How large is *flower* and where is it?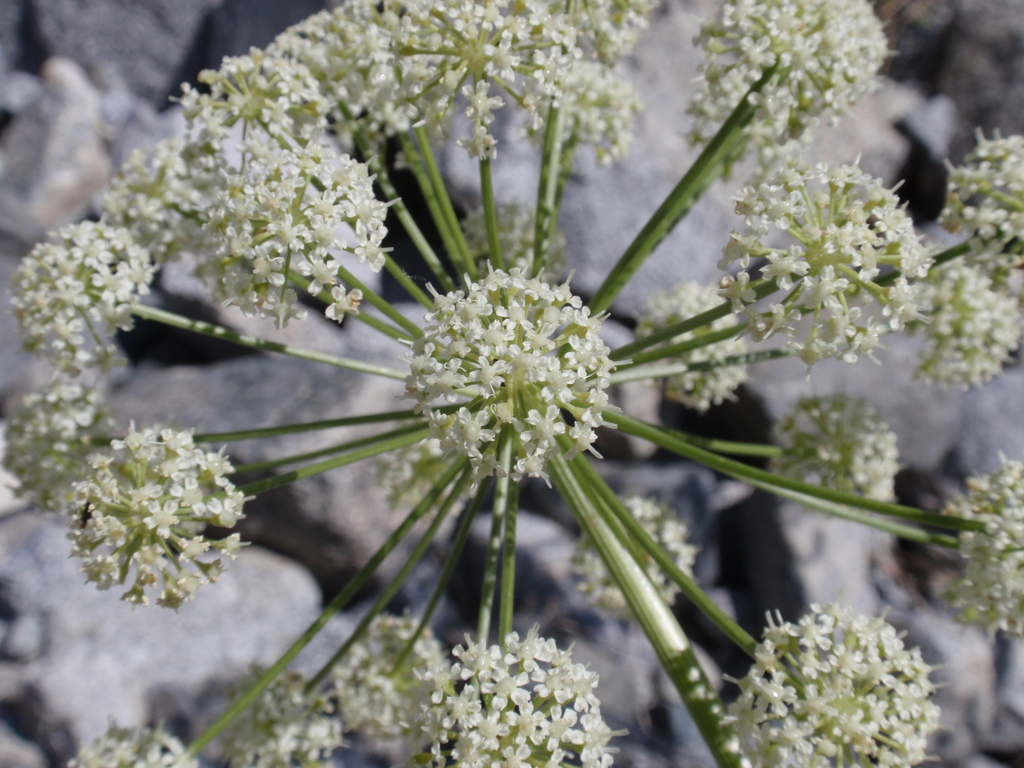
Bounding box: l=80, t=152, r=214, b=276.
